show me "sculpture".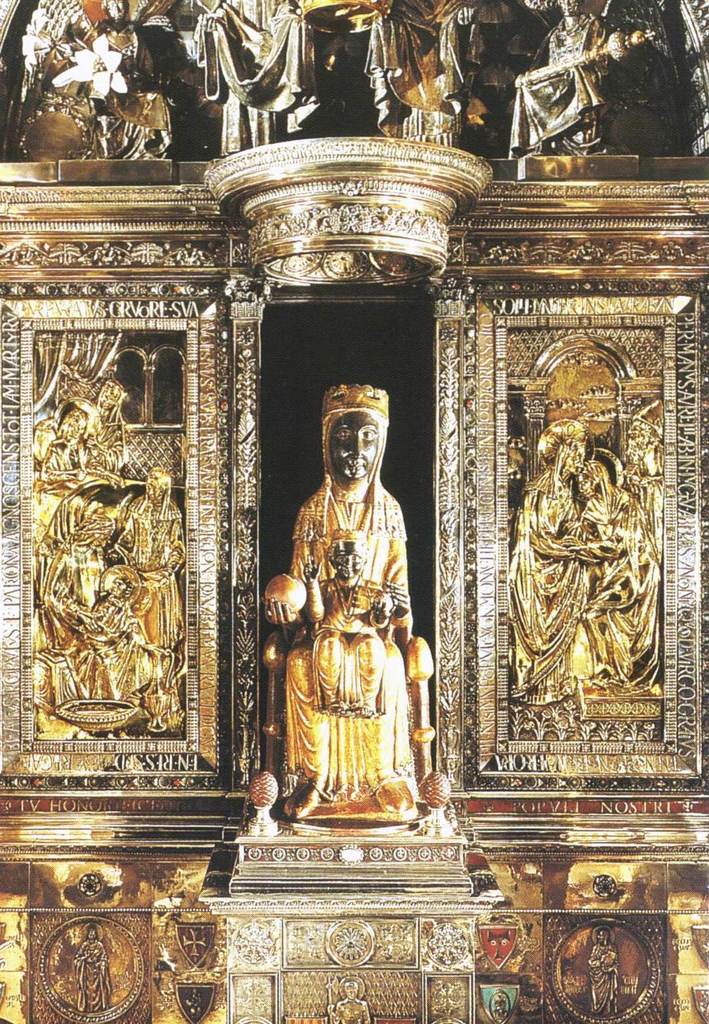
"sculpture" is here: <bbox>347, 0, 525, 155</bbox>.
